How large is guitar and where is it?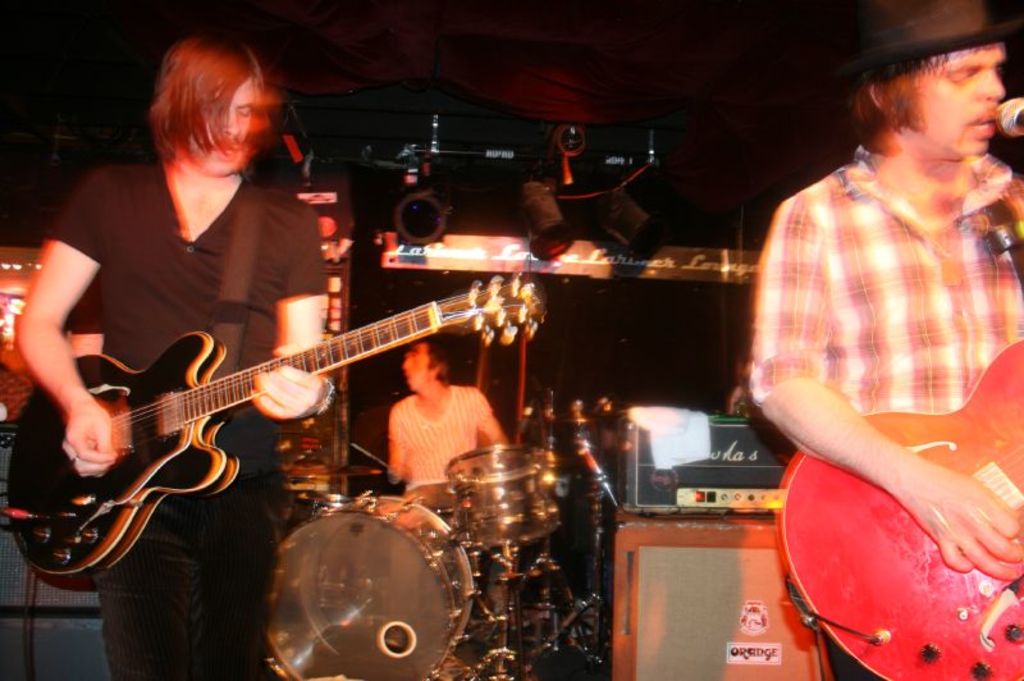
Bounding box: <box>780,335,1023,680</box>.
